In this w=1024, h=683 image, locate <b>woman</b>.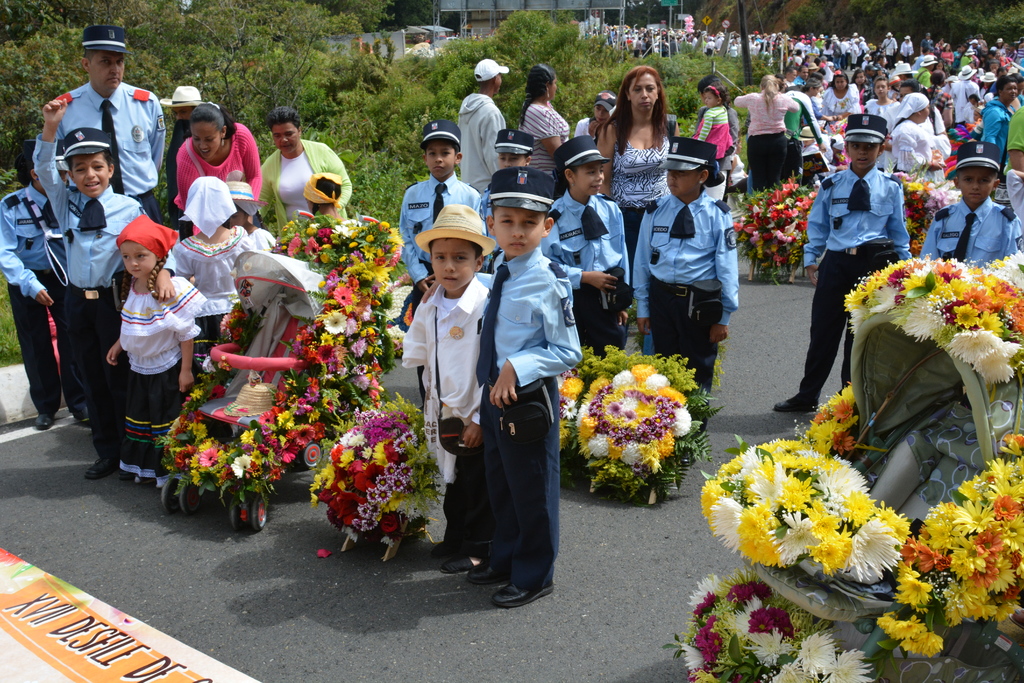
Bounding box: locate(979, 73, 1020, 166).
